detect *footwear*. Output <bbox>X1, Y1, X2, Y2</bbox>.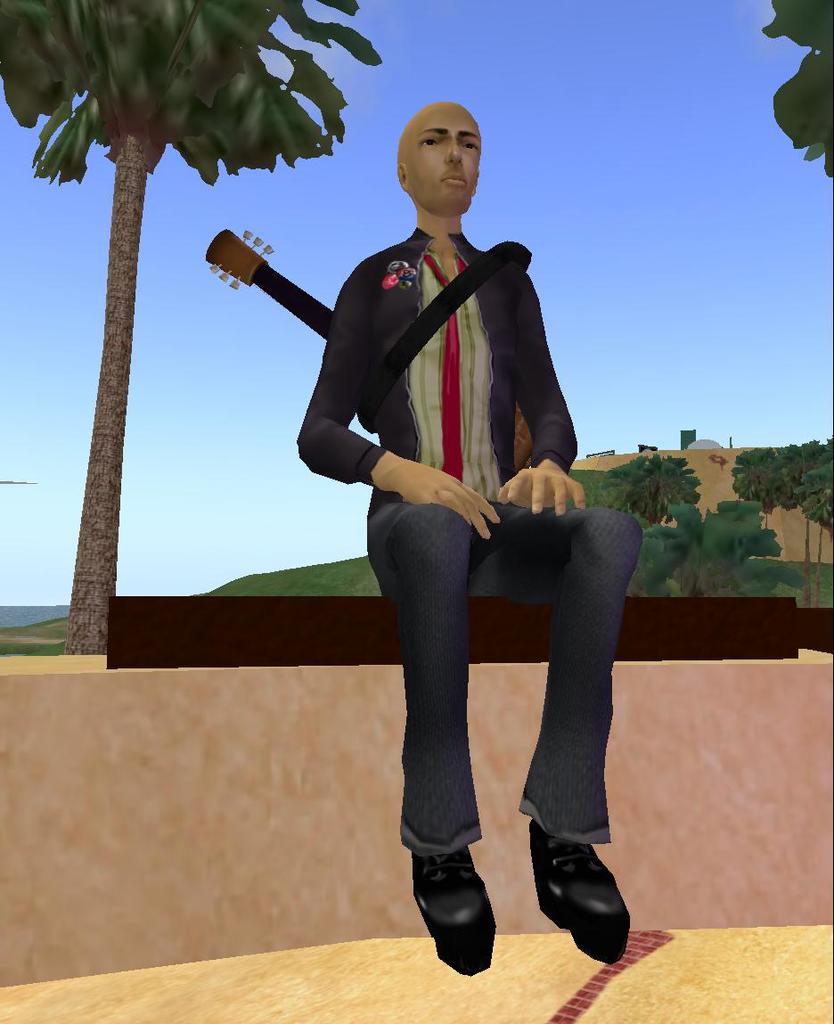
<bbox>535, 819, 629, 956</bbox>.
